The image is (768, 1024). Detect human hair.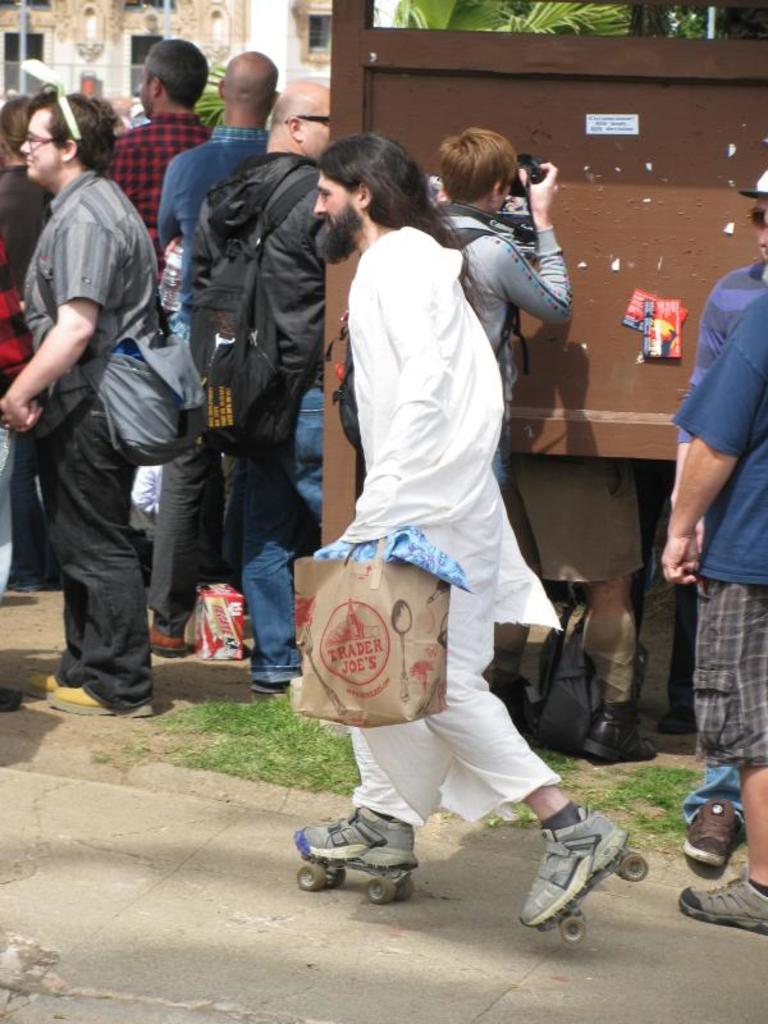
Detection: bbox=(315, 129, 489, 329).
